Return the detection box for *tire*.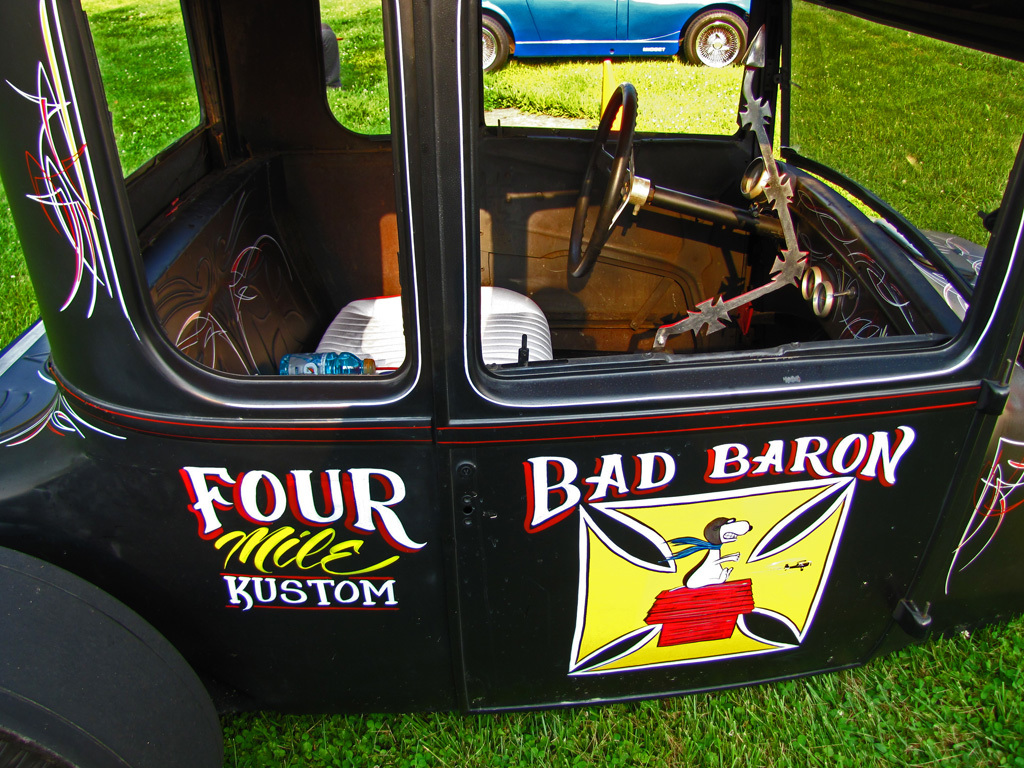
[474,12,513,74].
